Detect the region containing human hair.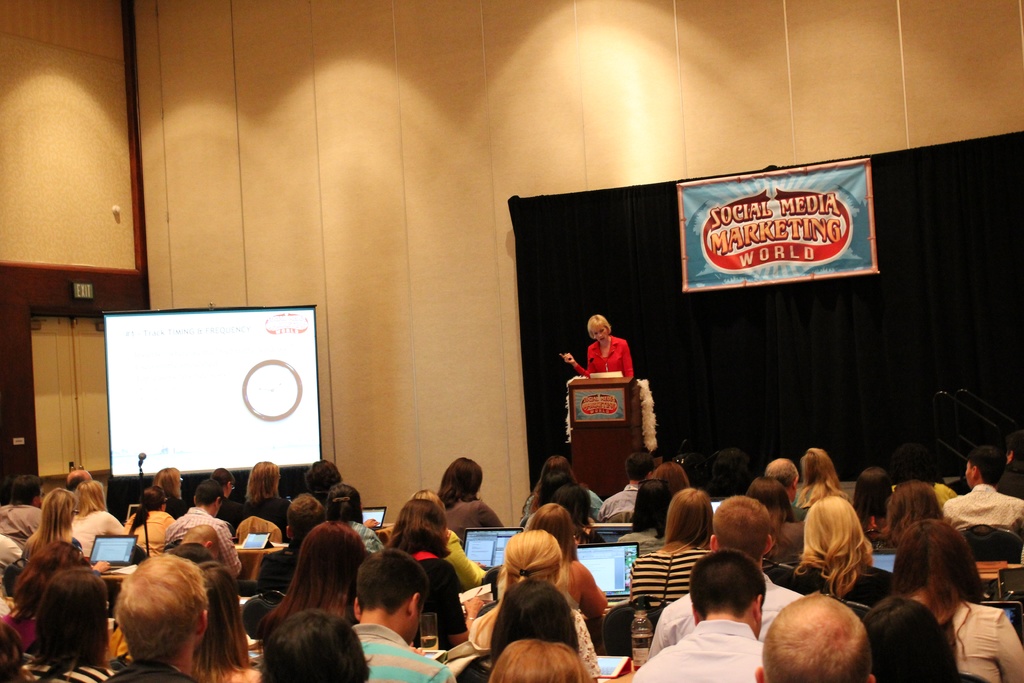
<box>483,579,580,671</box>.
